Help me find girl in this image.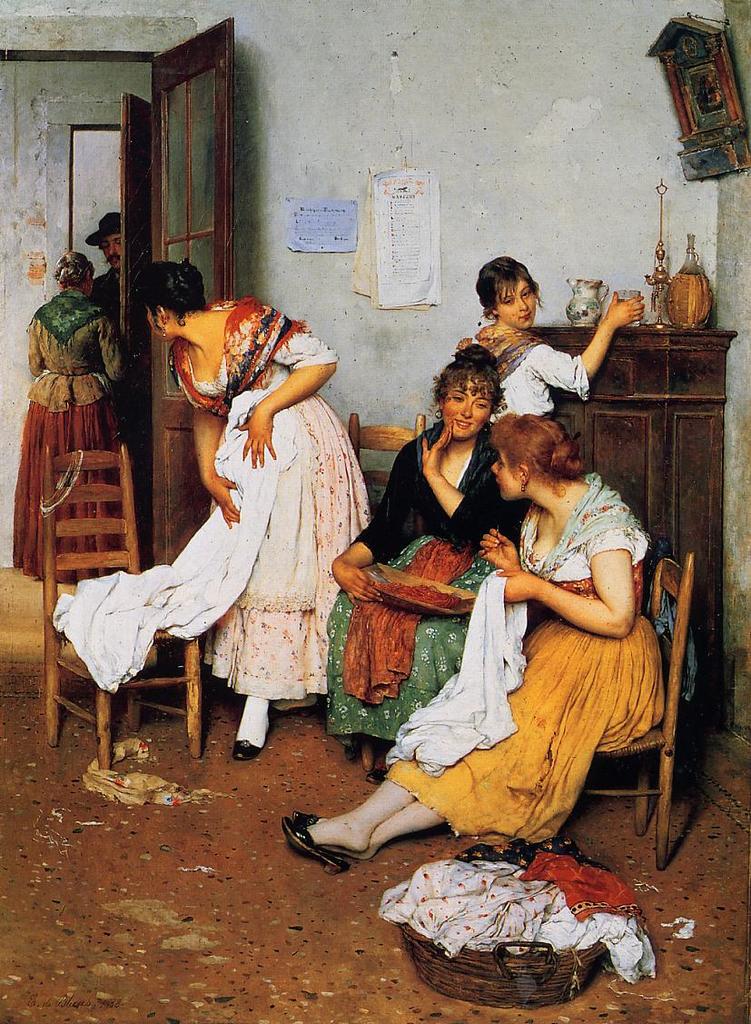
Found it: 282:413:665:877.
